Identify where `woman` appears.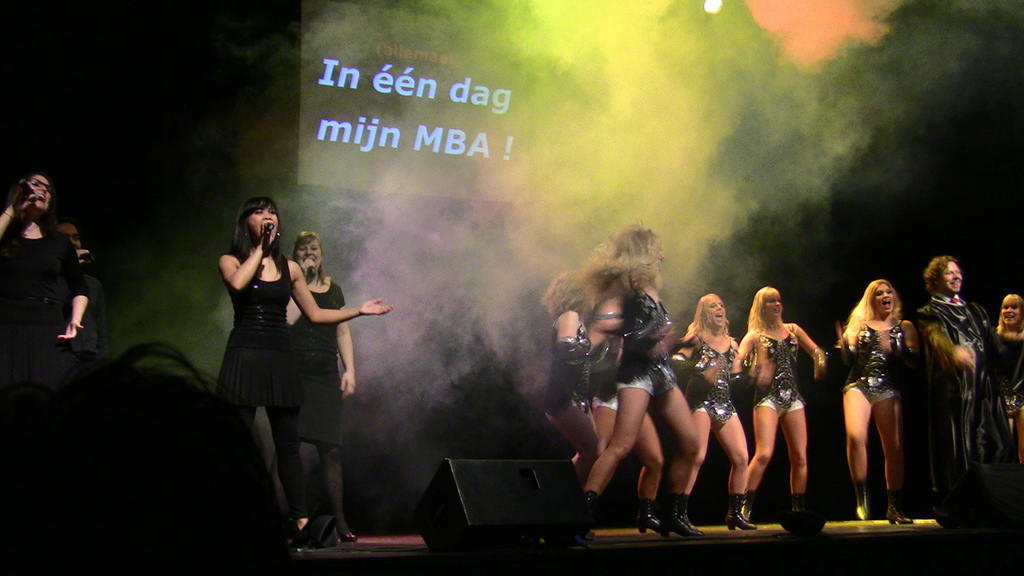
Appears at 715 282 838 529.
